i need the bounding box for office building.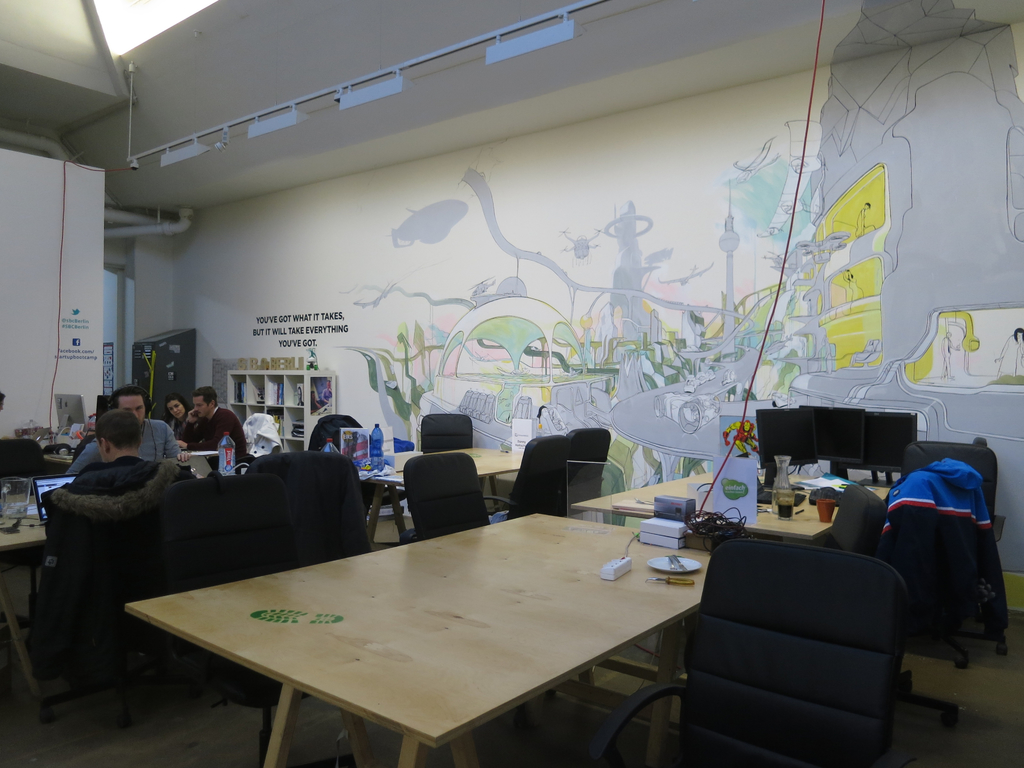
Here it is: 84 0 946 765.
